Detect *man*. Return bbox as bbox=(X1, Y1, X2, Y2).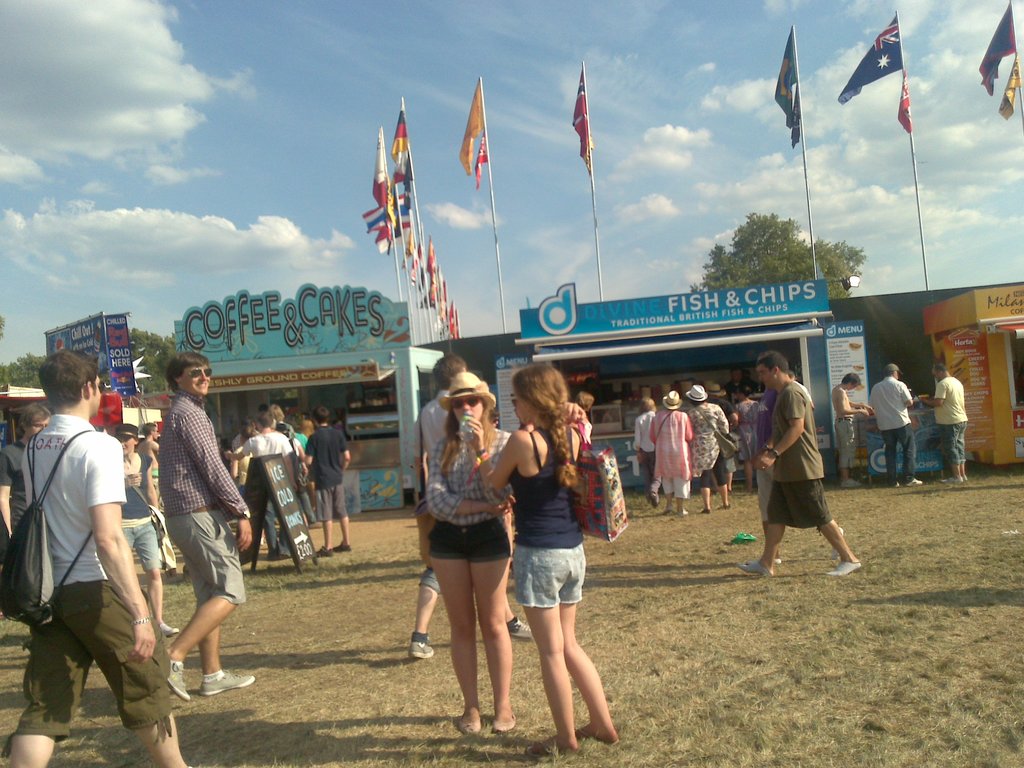
bbox=(927, 364, 976, 480).
